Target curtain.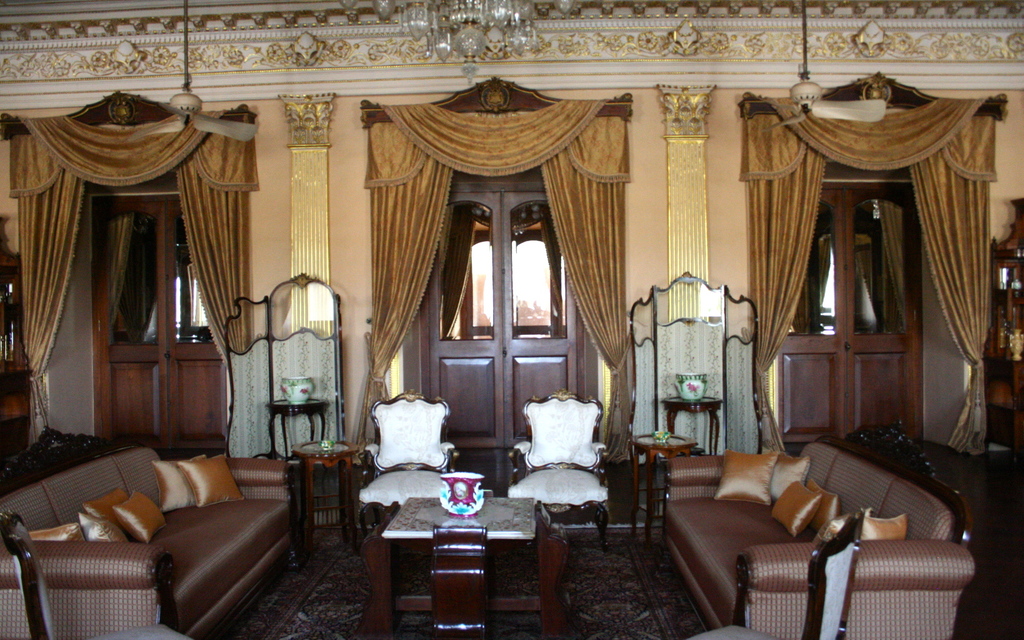
Target region: {"left": 808, "top": 211, "right": 847, "bottom": 312}.
